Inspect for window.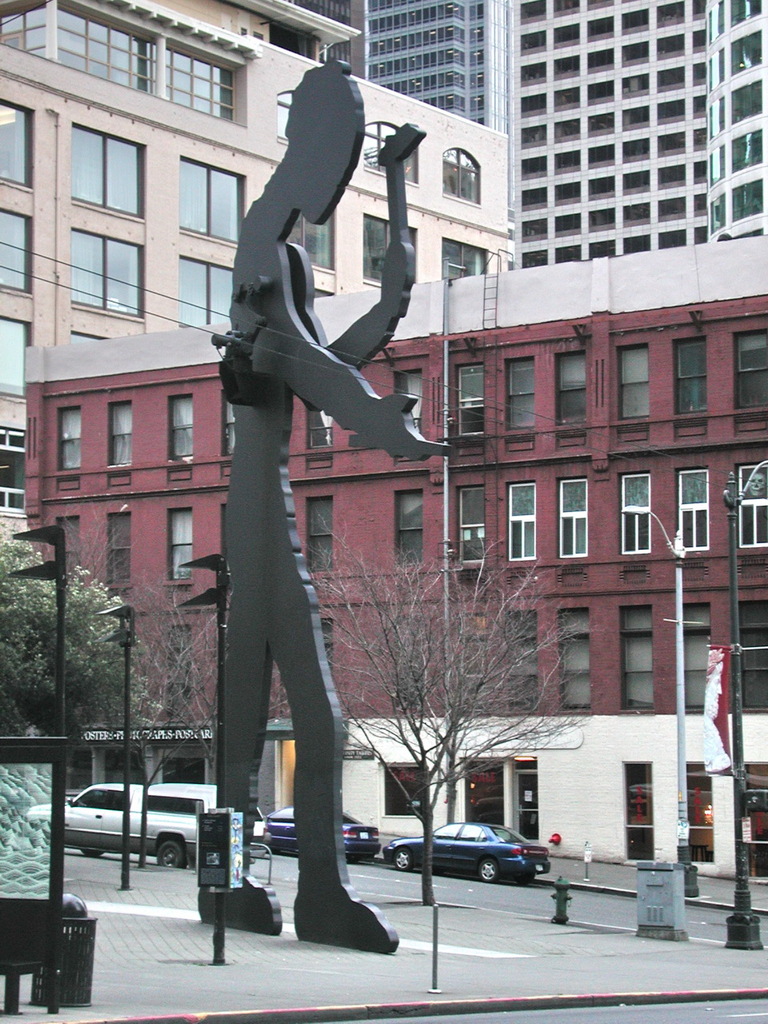
Inspection: detection(677, 339, 714, 417).
